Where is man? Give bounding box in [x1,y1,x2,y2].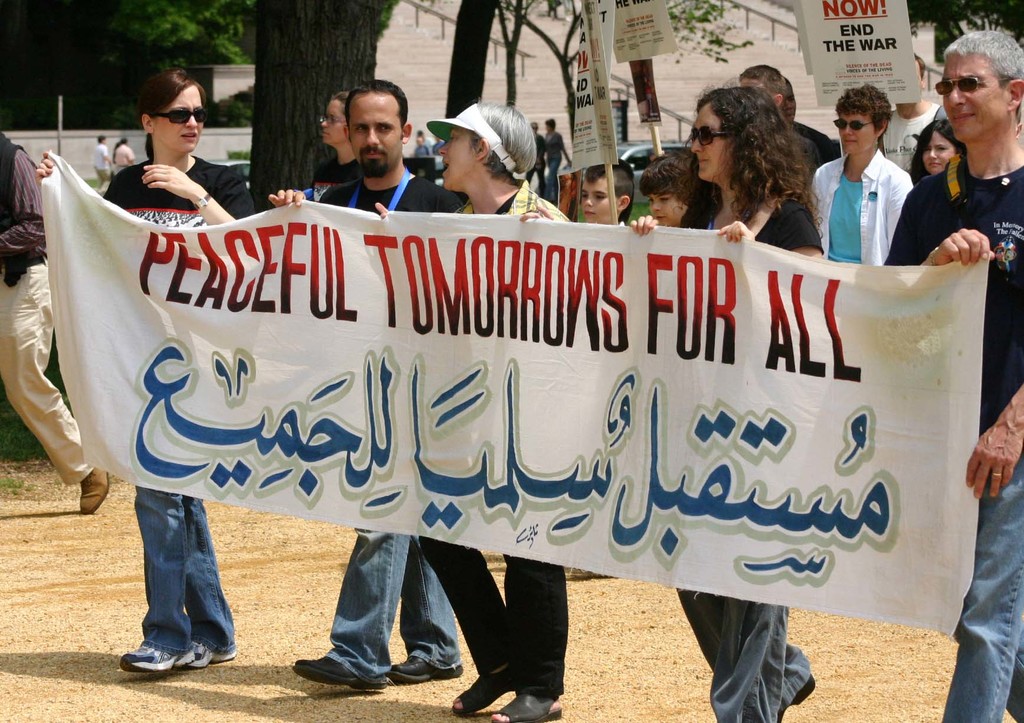
[884,26,1023,722].
